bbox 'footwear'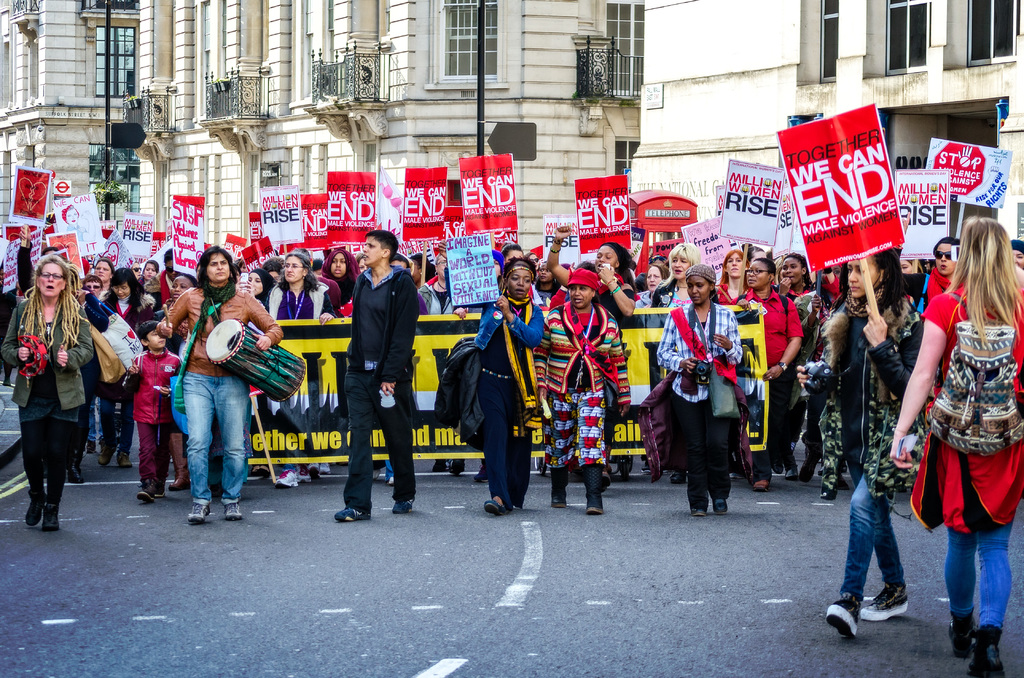
x1=24, y1=494, x2=42, y2=526
